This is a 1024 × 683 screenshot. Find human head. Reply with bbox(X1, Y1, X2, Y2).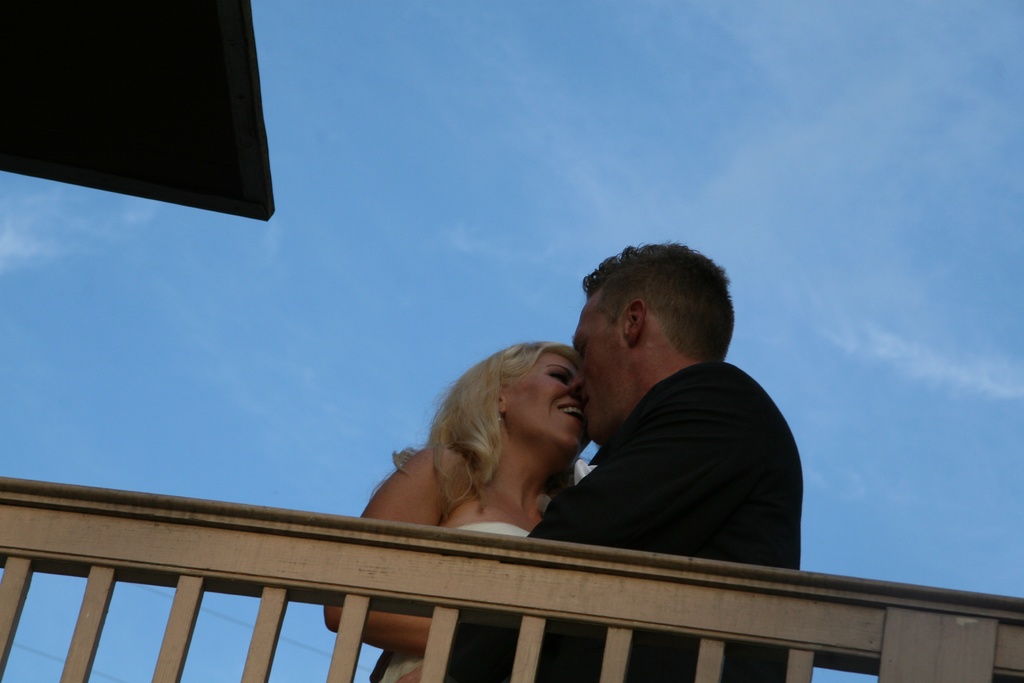
bbox(572, 247, 747, 403).
